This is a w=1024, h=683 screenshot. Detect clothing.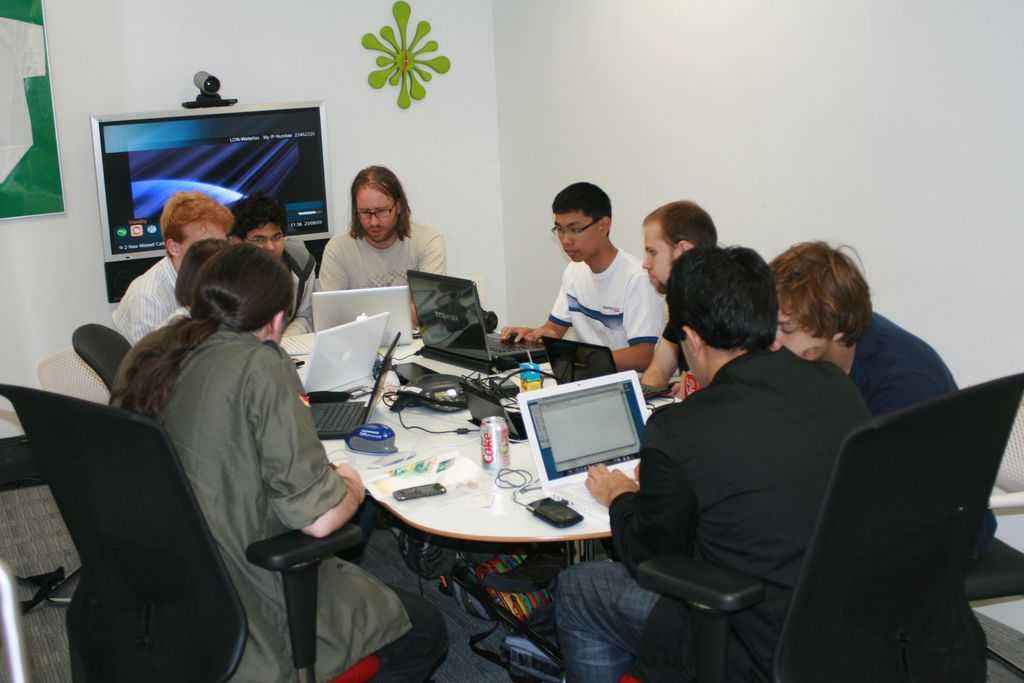
bbox=(547, 244, 669, 352).
